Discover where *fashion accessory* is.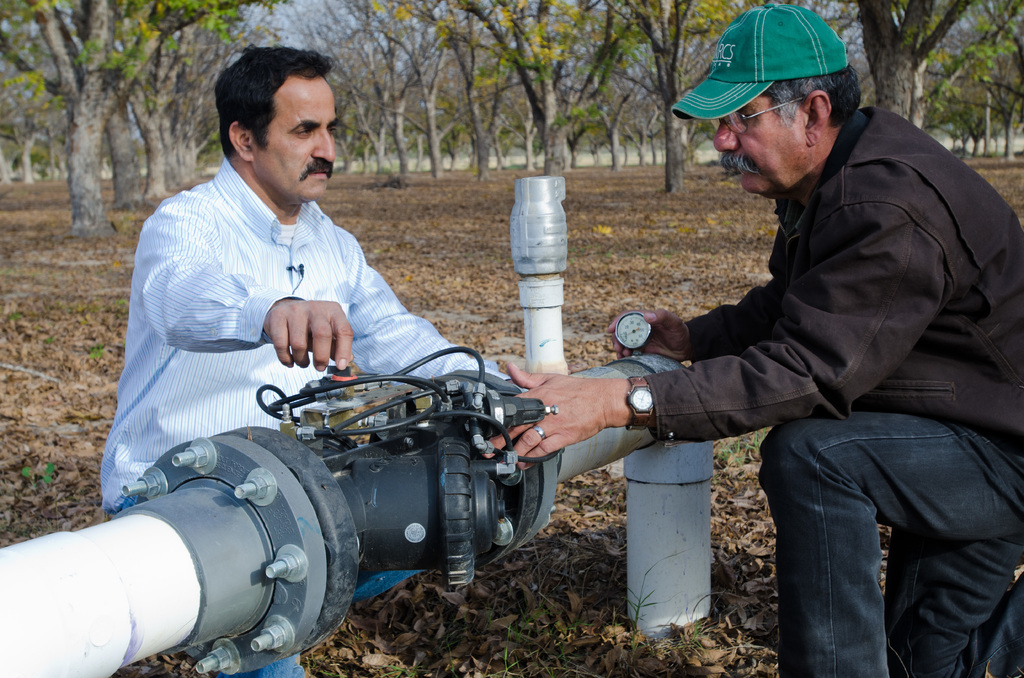
Discovered at box=[675, 0, 853, 122].
